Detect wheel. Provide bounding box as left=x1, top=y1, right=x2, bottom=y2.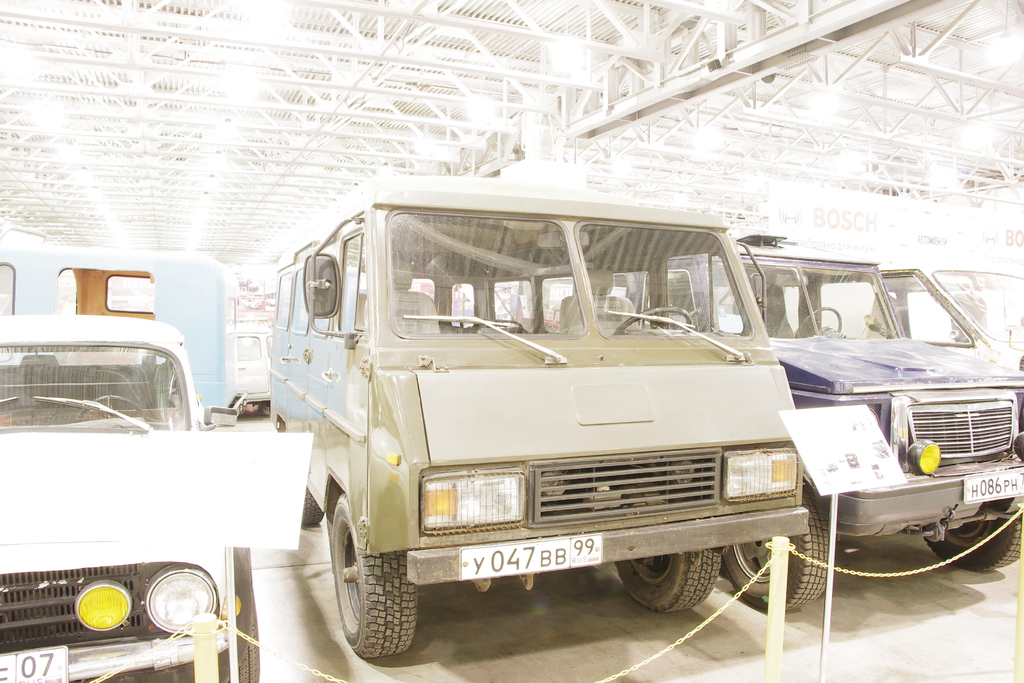
left=925, top=517, right=1023, bottom=575.
